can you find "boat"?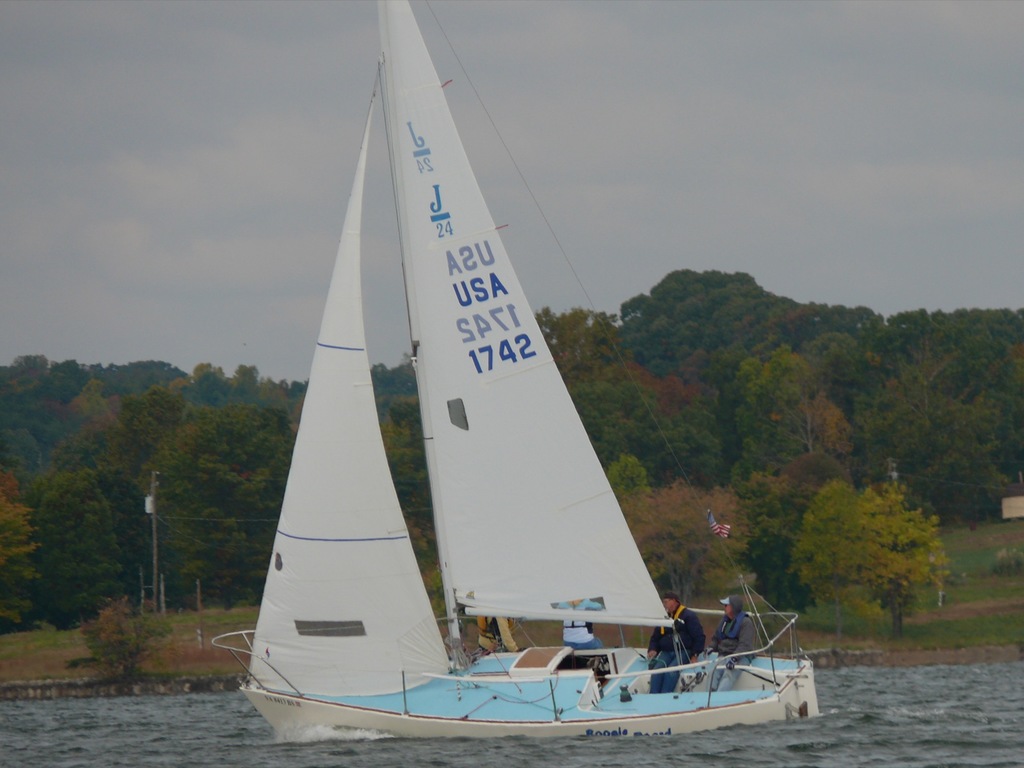
Yes, bounding box: 220:48:788:750.
